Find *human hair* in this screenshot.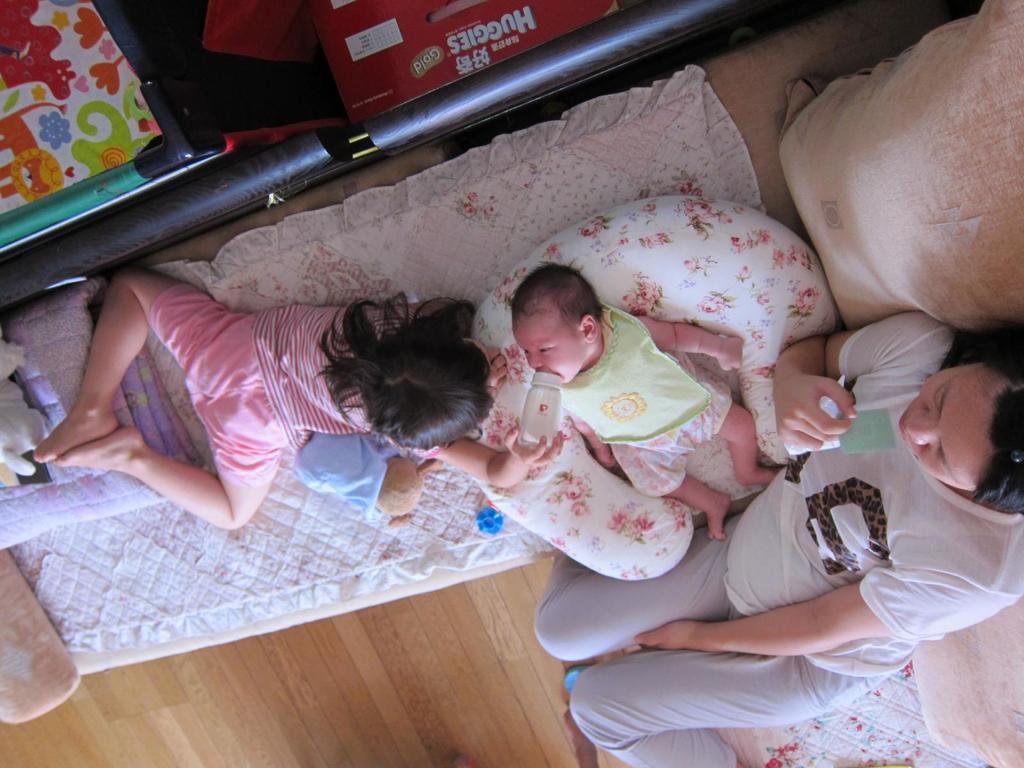
The bounding box for *human hair* is (512,259,599,340).
